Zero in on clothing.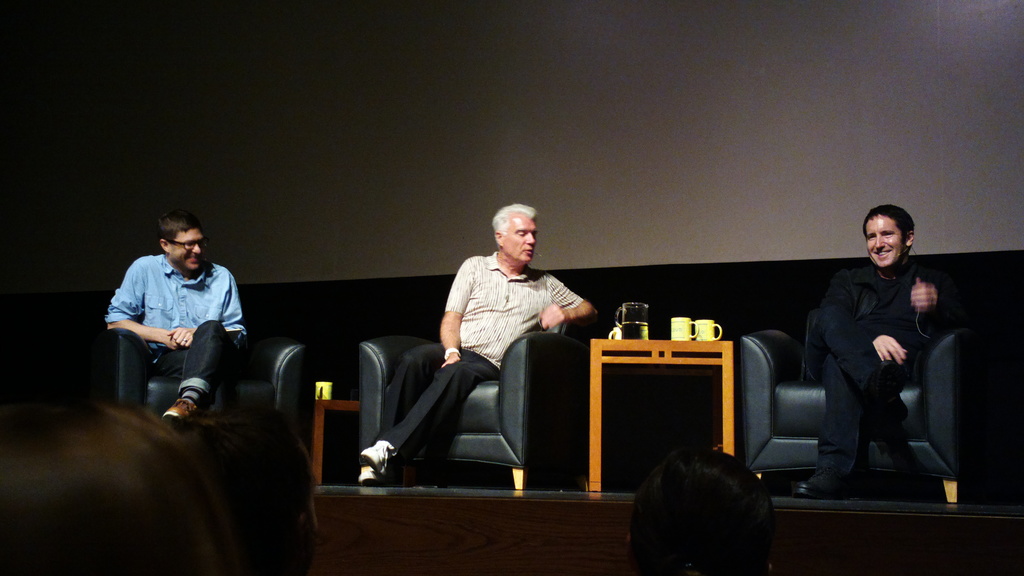
Zeroed in: (left=376, top=248, right=591, bottom=461).
